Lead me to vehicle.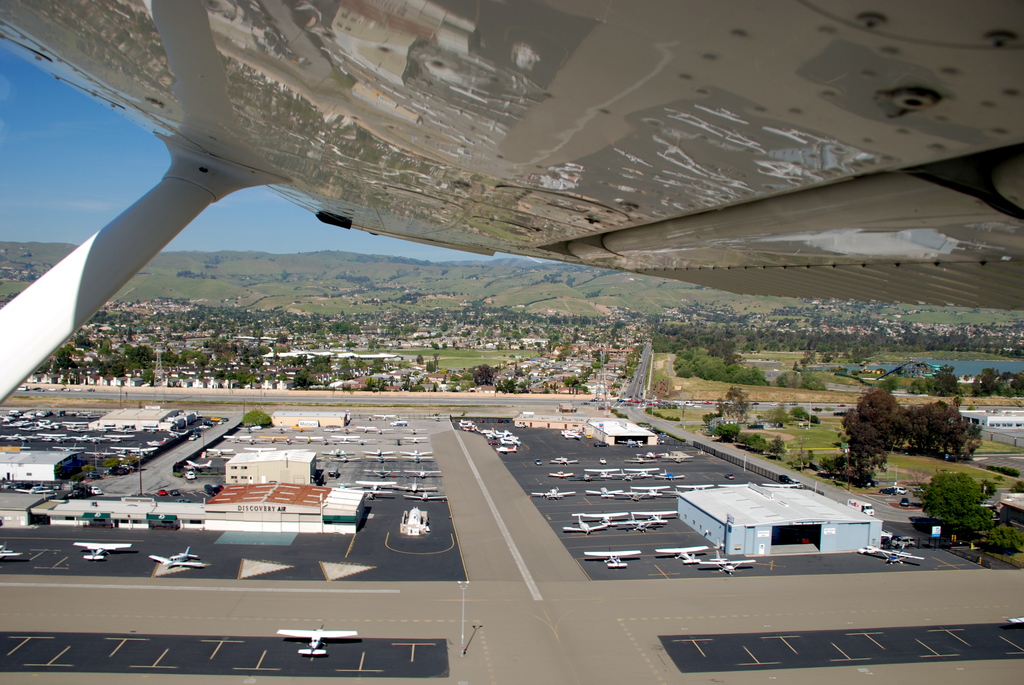
Lead to (331,432,357,443).
